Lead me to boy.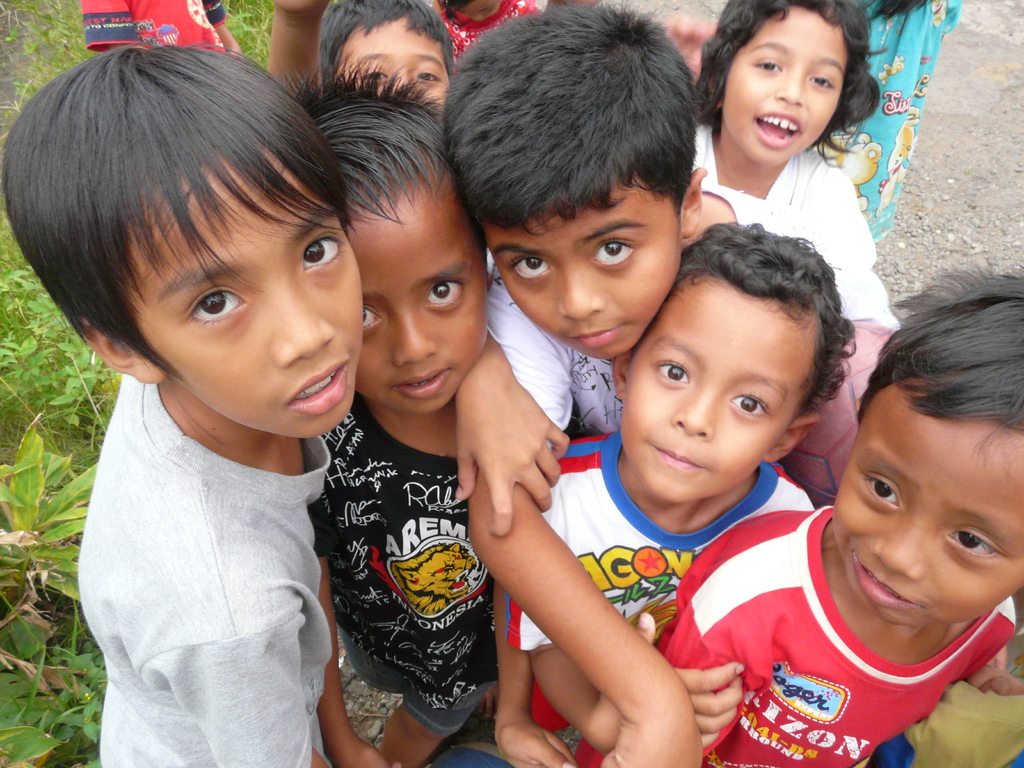
Lead to pyautogui.locateOnScreen(0, 40, 568, 767).
